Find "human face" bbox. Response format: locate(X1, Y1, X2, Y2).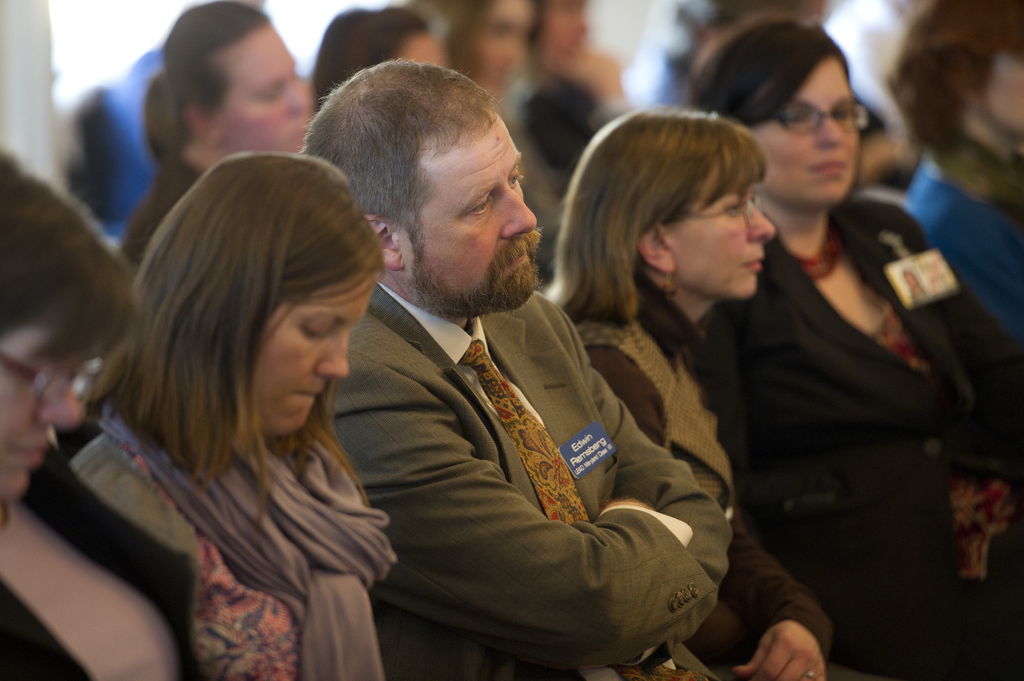
locate(215, 23, 310, 152).
